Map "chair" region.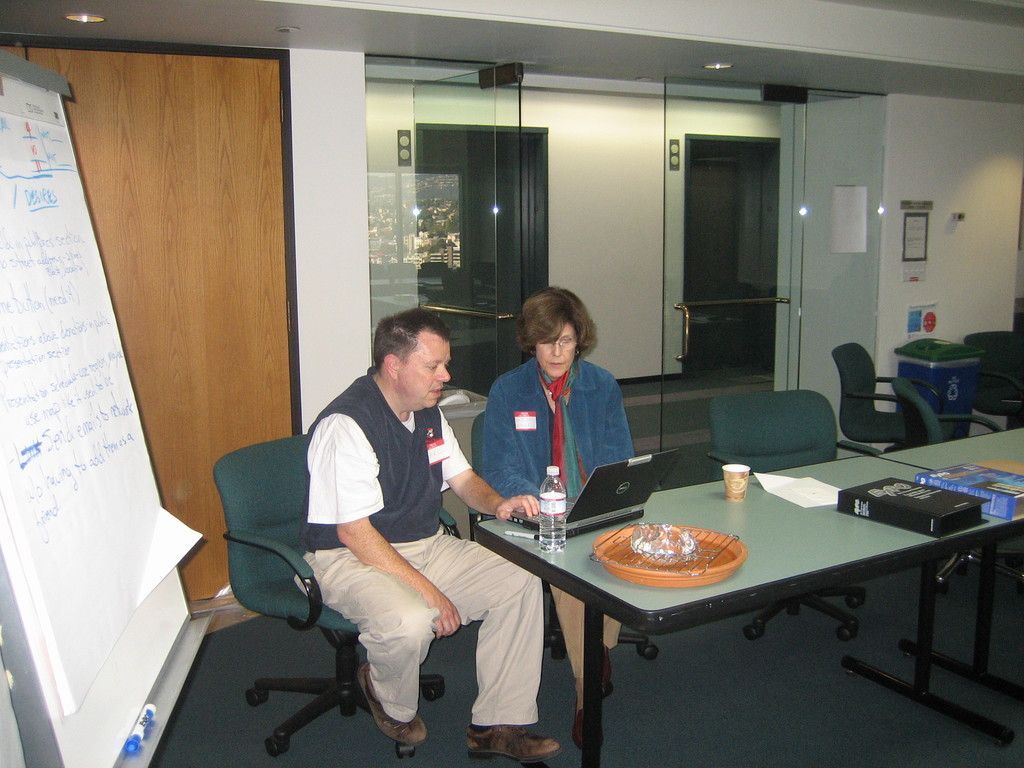
Mapped to (463, 408, 655, 698).
